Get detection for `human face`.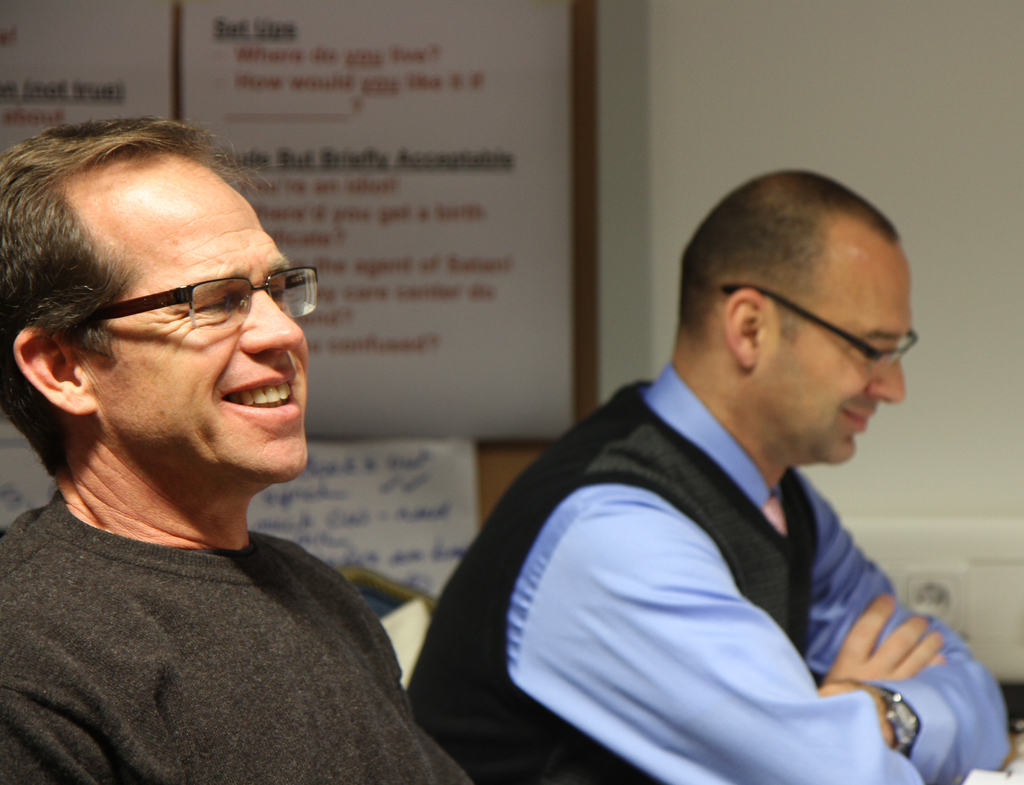
Detection: bbox=(761, 244, 908, 465).
